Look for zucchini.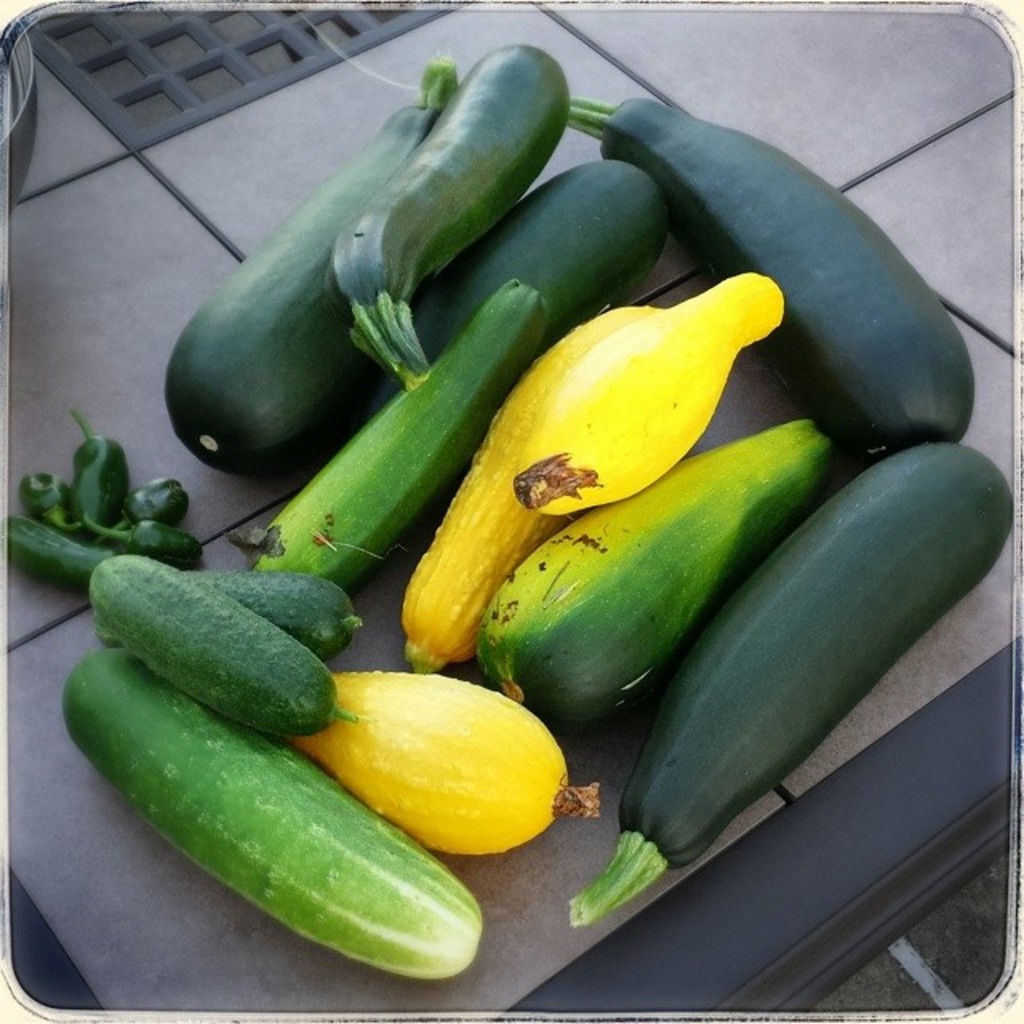
Found: rect(163, 568, 373, 658).
